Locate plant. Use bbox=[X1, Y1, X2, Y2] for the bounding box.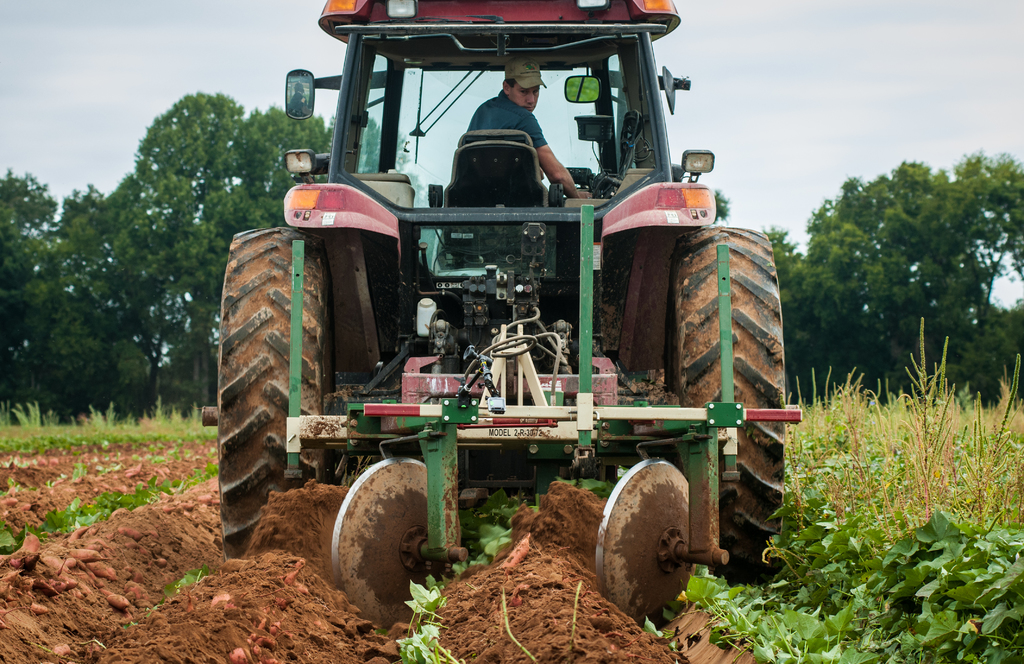
bbox=[163, 567, 215, 597].
